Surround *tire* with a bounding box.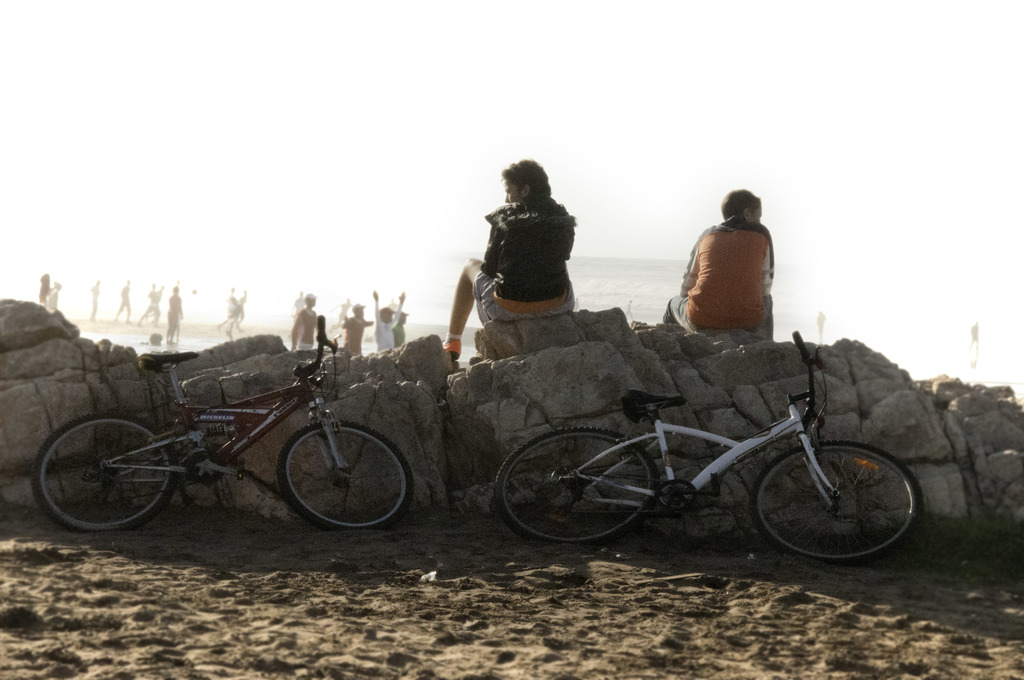
l=493, t=426, r=660, b=545.
